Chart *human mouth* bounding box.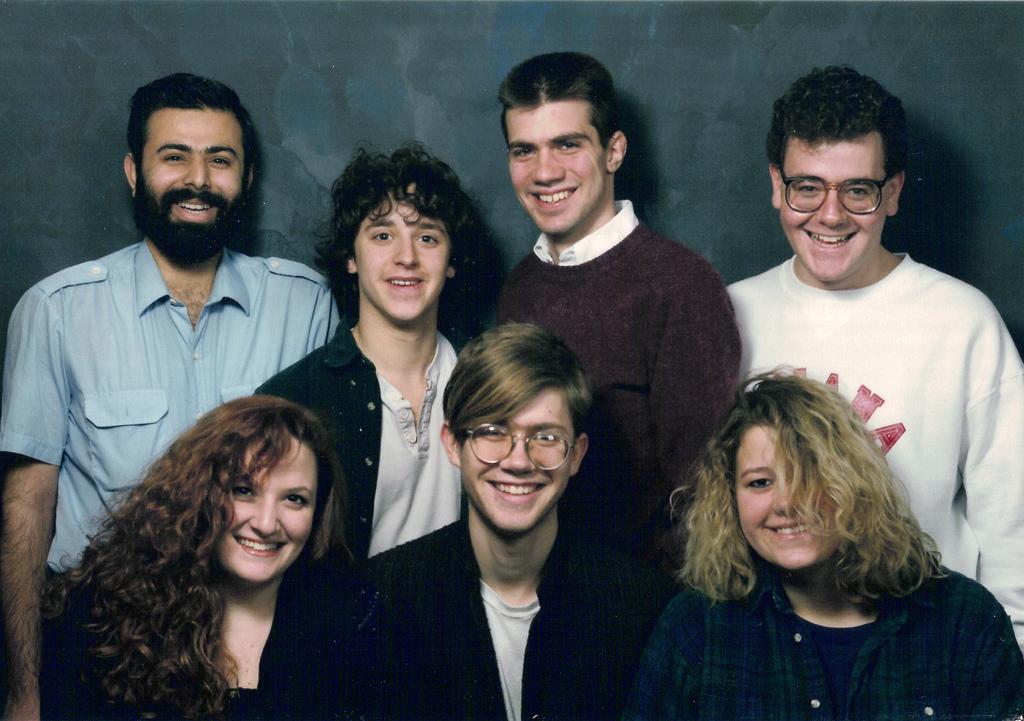
Charted: region(488, 478, 543, 503).
